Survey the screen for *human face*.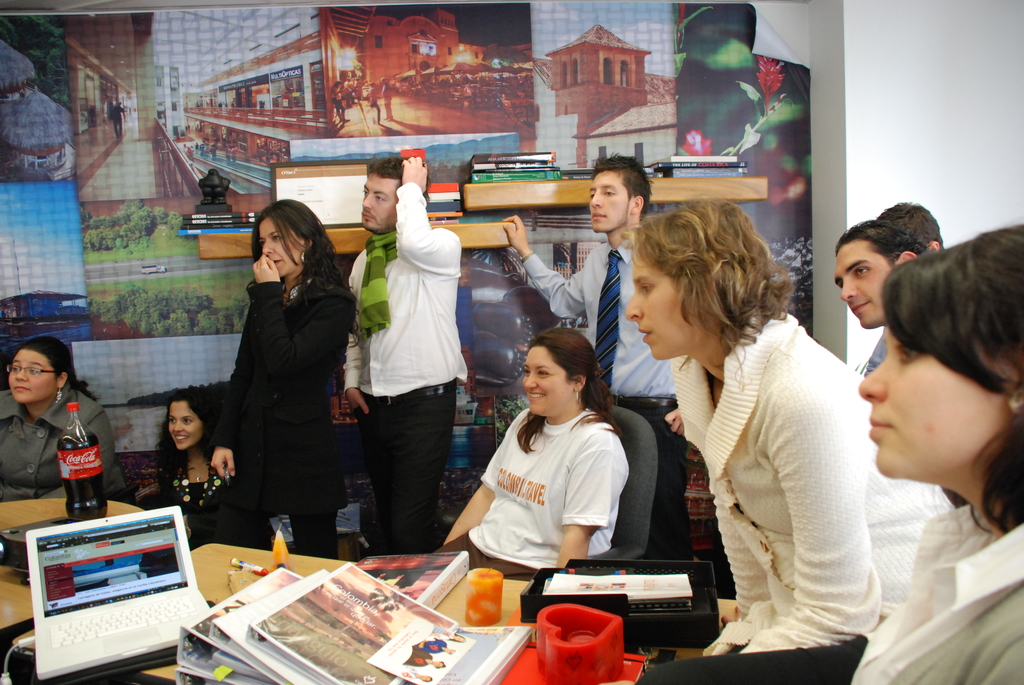
Survey found: {"x1": 591, "y1": 169, "x2": 626, "y2": 233}.
